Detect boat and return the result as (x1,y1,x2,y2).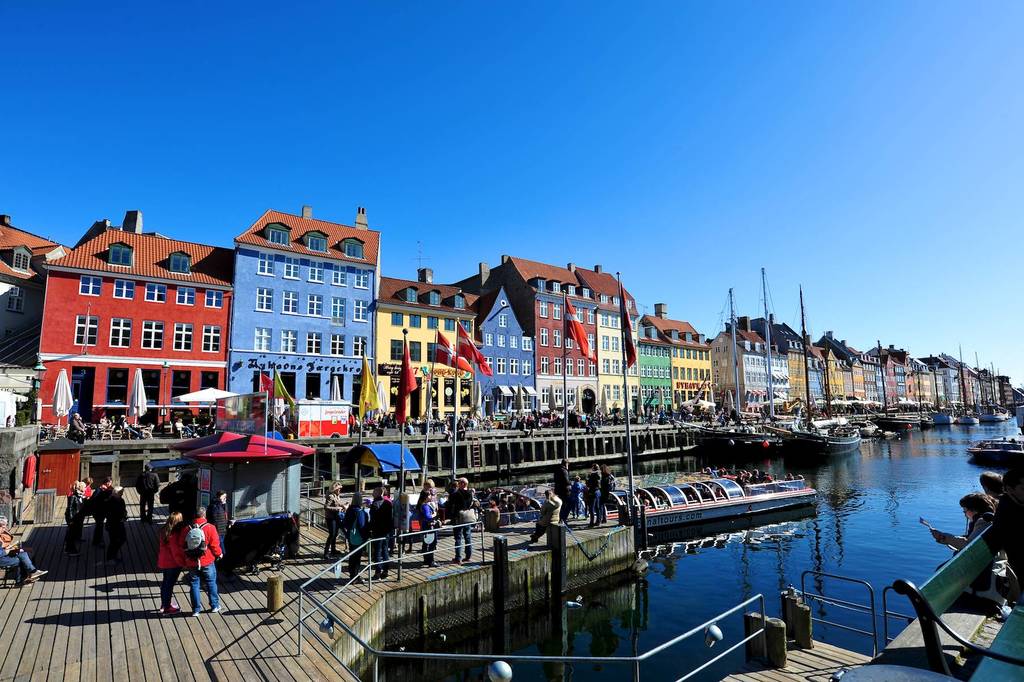
(620,456,824,548).
